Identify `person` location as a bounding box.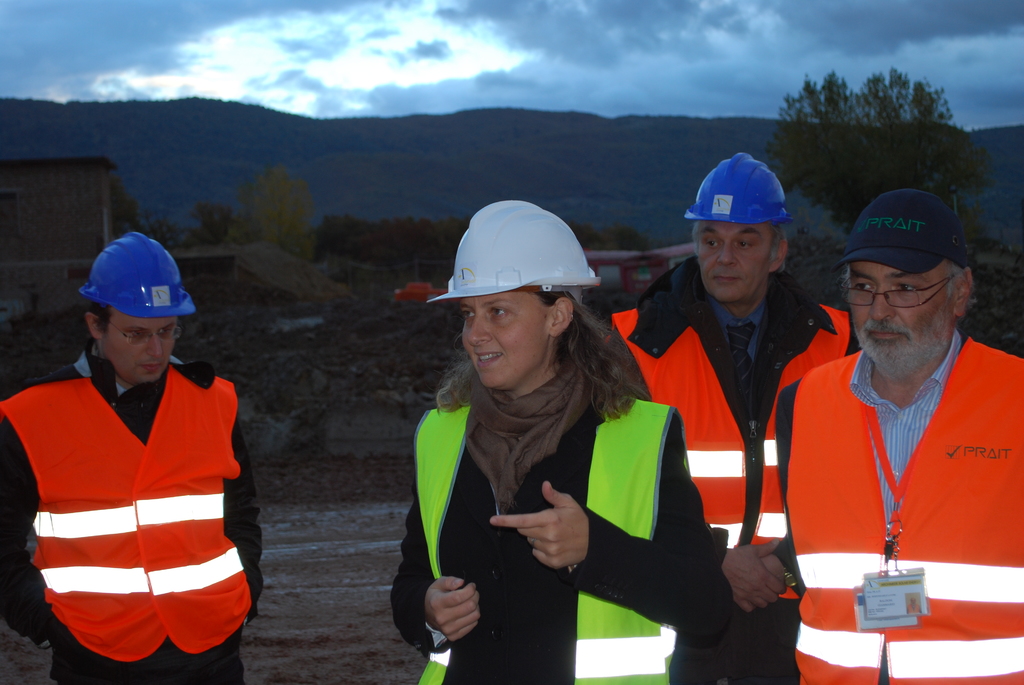
[left=784, top=170, right=1007, bottom=654].
